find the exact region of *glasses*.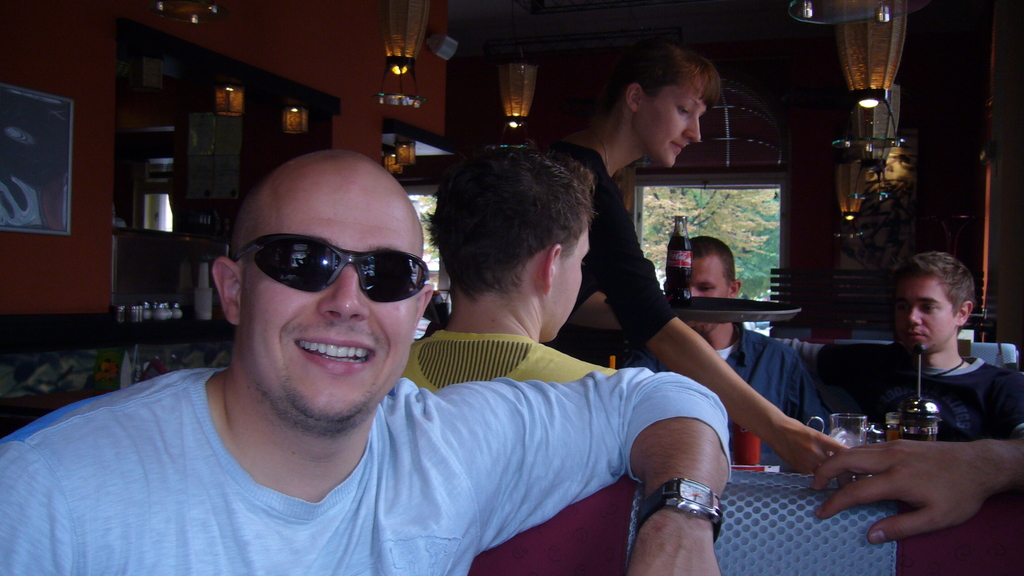
Exact region: bbox=(219, 223, 432, 301).
